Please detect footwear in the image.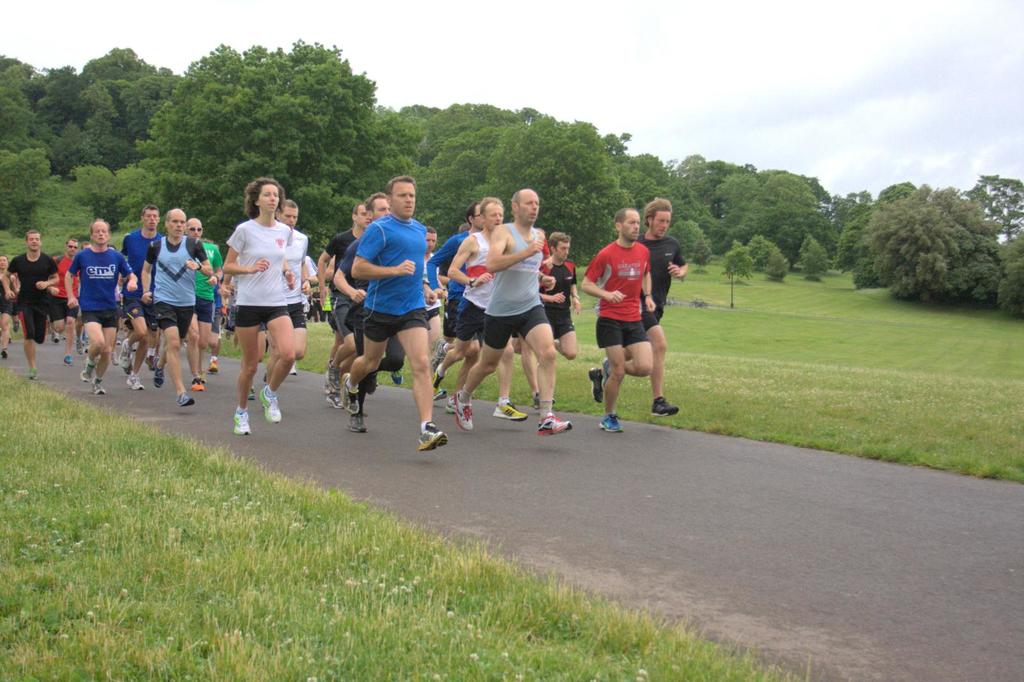
pyautogui.locateOnScreen(644, 395, 681, 416).
